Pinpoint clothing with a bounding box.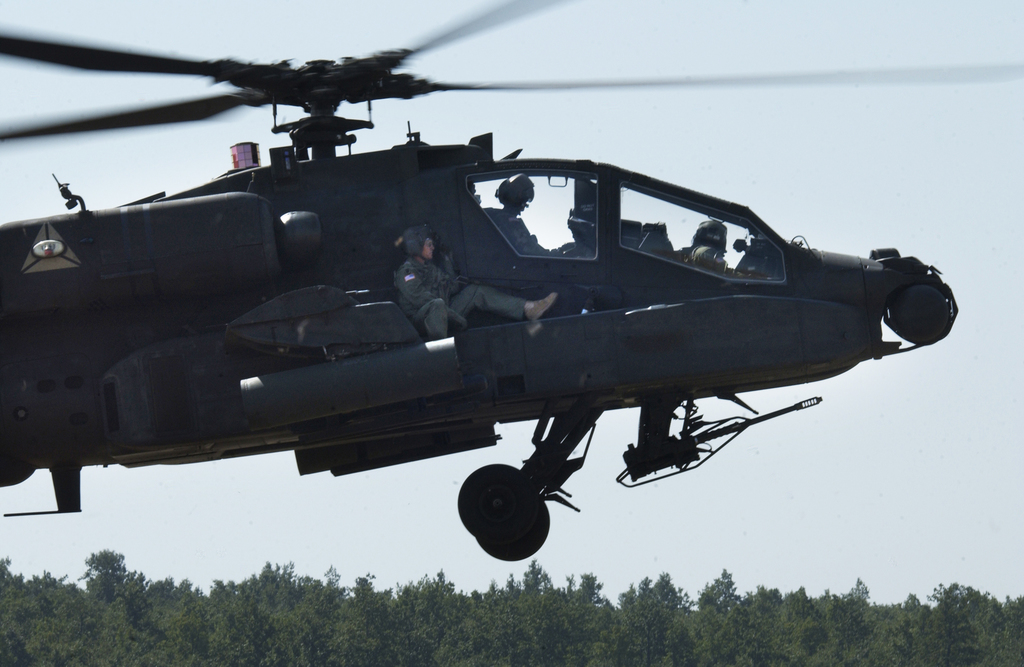
<region>684, 241, 741, 275</region>.
